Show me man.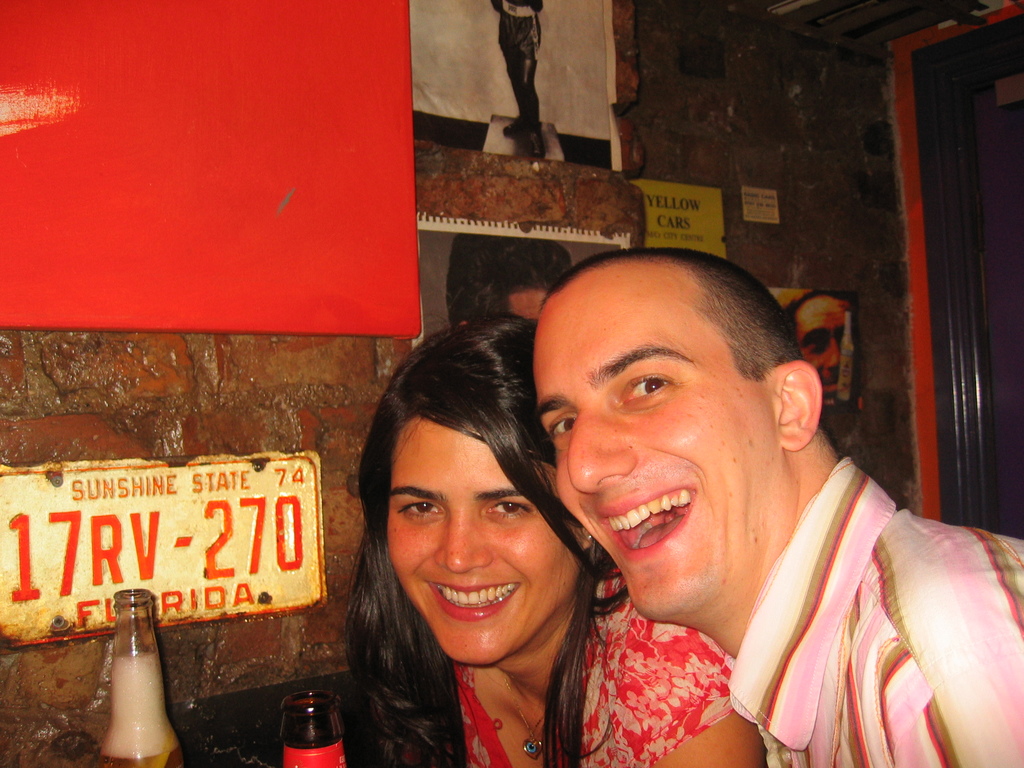
man is here: (x1=789, y1=289, x2=854, y2=413).
